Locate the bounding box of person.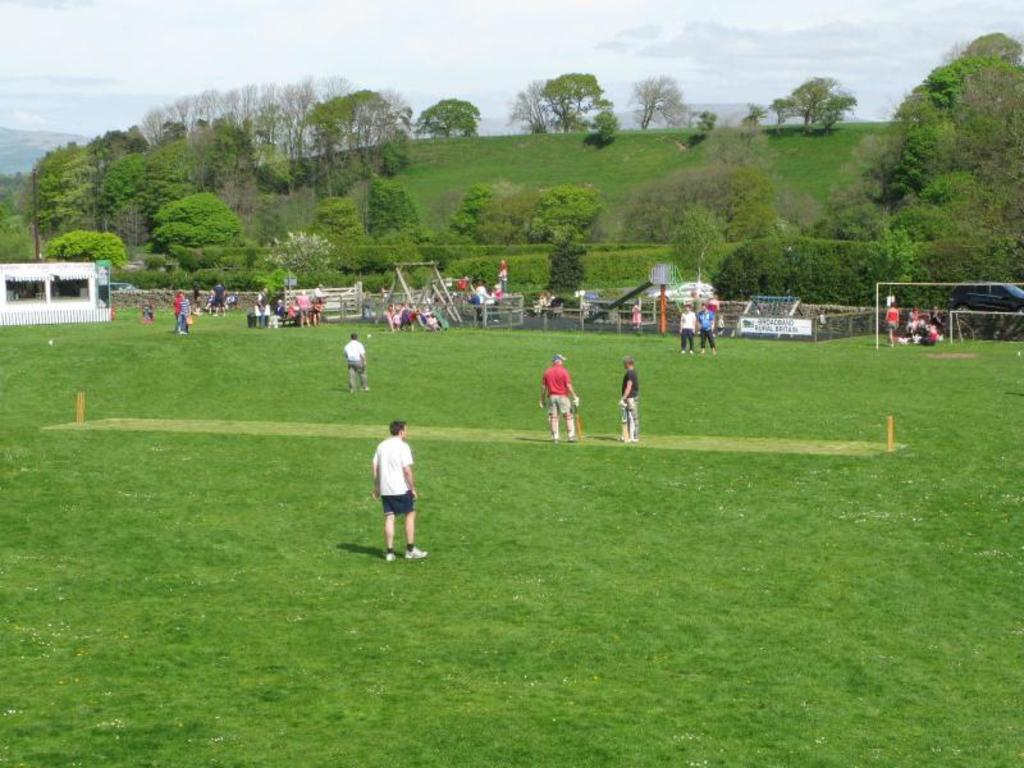
Bounding box: [left=616, top=362, right=641, bottom=438].
